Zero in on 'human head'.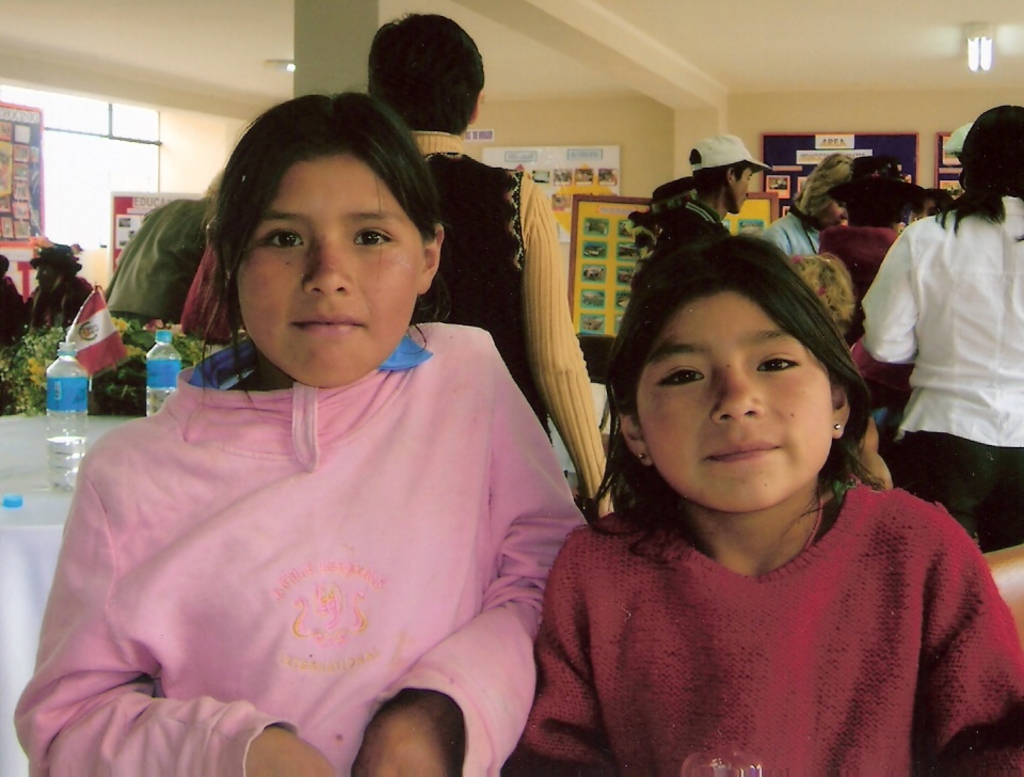
Zeroed in: pyautogui.locateOnScreen(362, 11, 485, 132).
